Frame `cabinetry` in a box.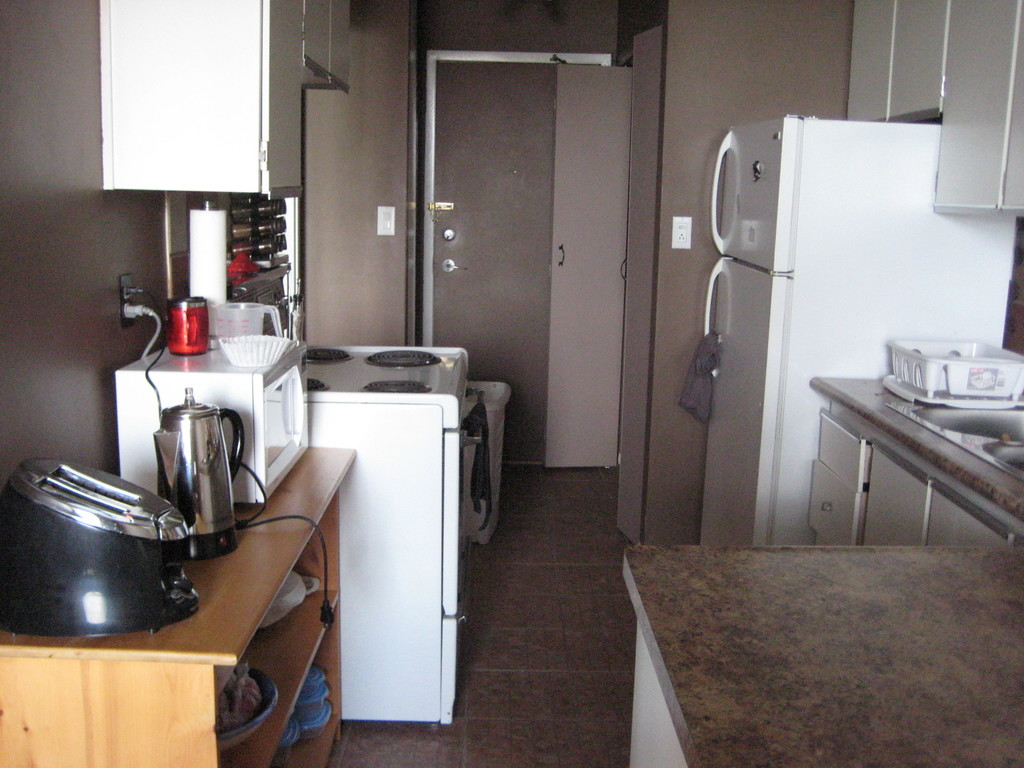
[844,0,1023,211].
